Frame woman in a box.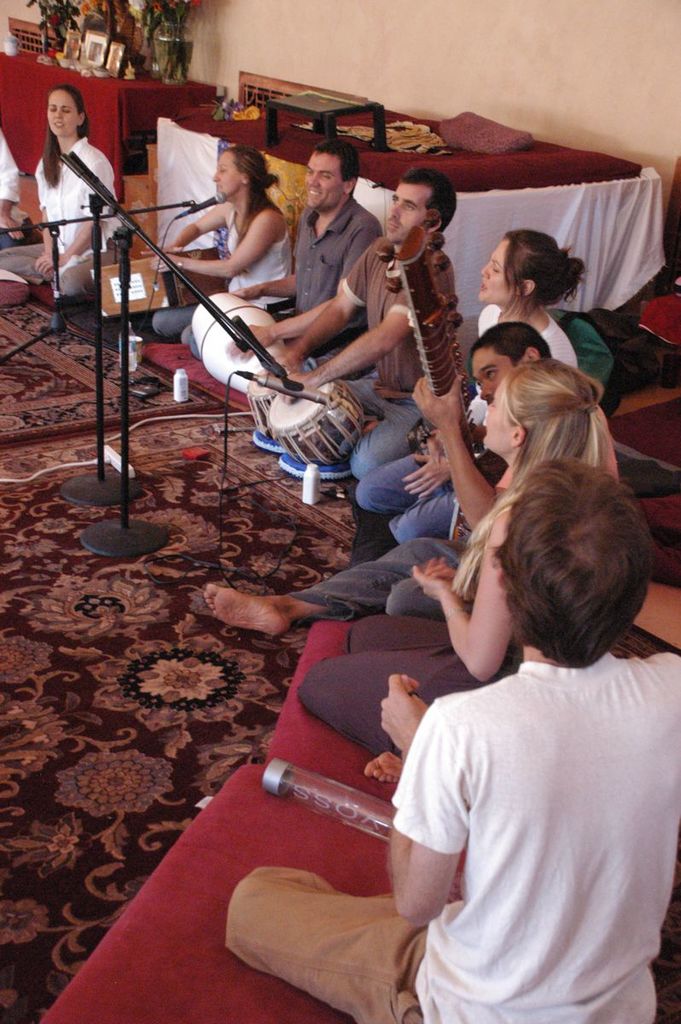
x1=352, y1=225, x2=580, y2=539.
